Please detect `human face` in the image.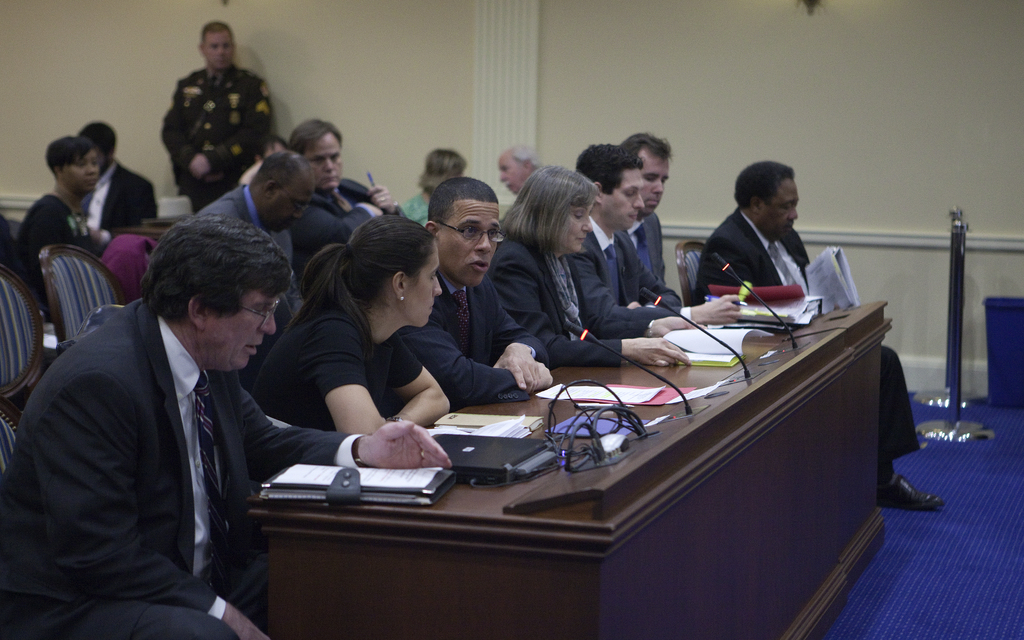
634, 154, 666, 209.
